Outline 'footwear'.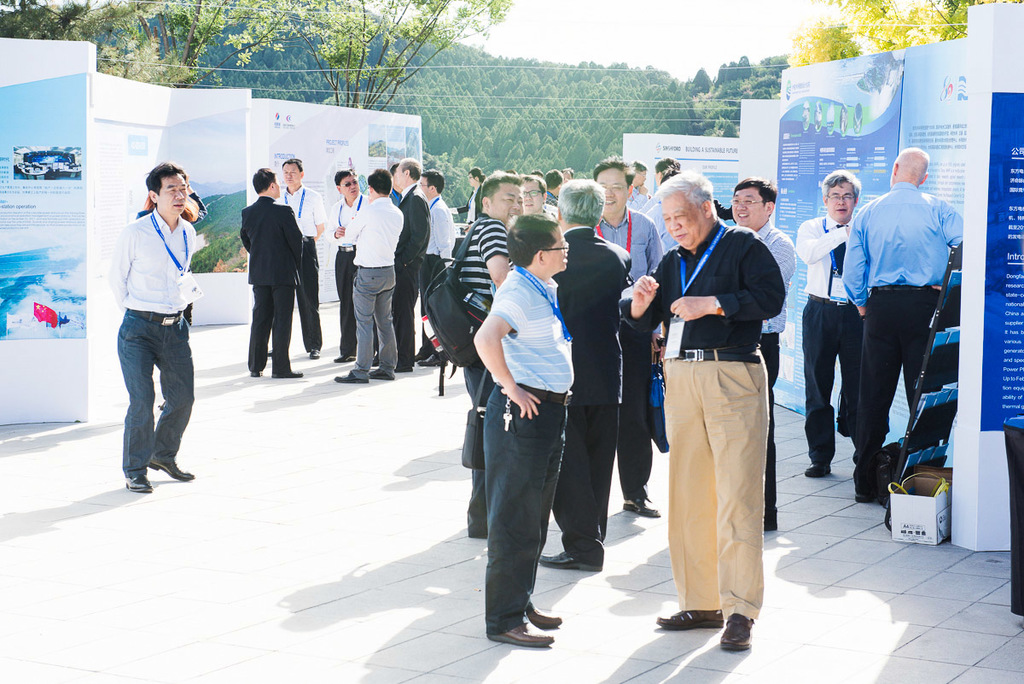
Outline: [123,463,154,495].
